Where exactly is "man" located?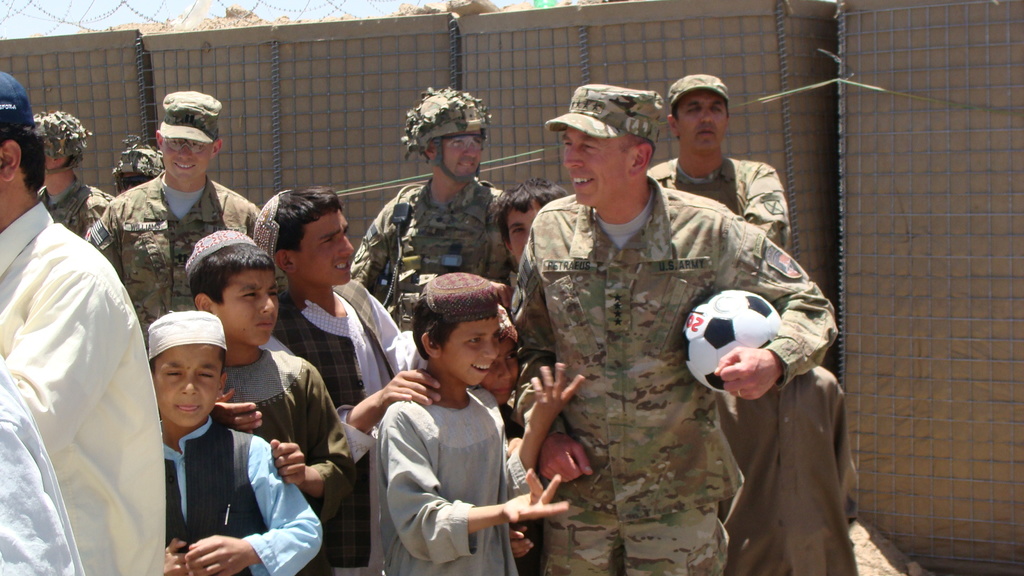
Its bounding box is 32, 115, 114, 238.
